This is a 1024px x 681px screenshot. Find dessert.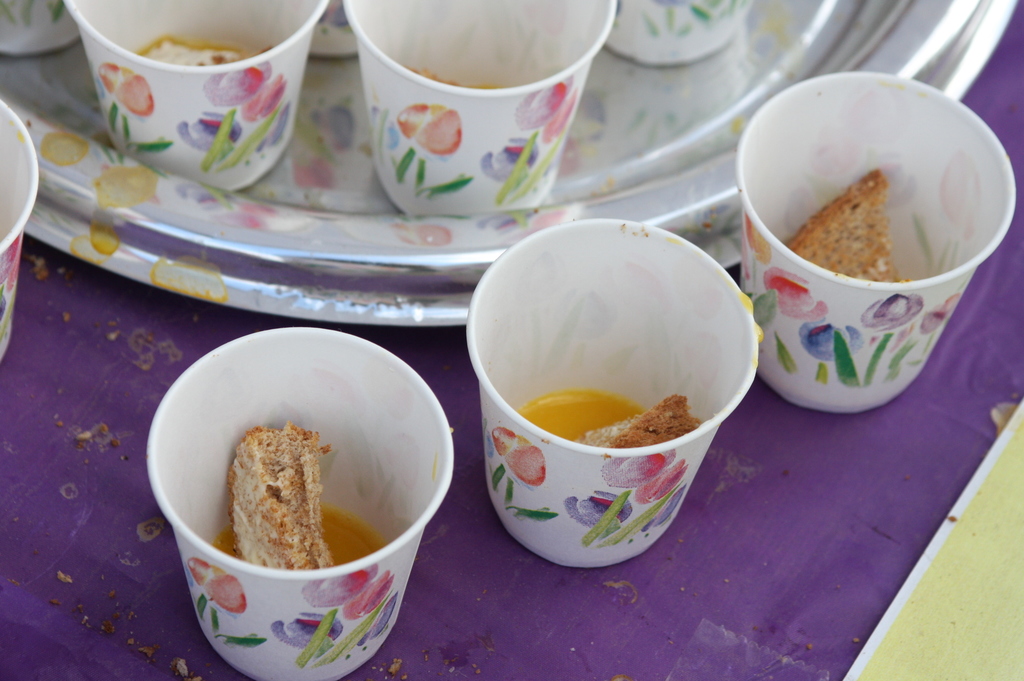
Bounding box: crop(150, 36, 271, 68).
